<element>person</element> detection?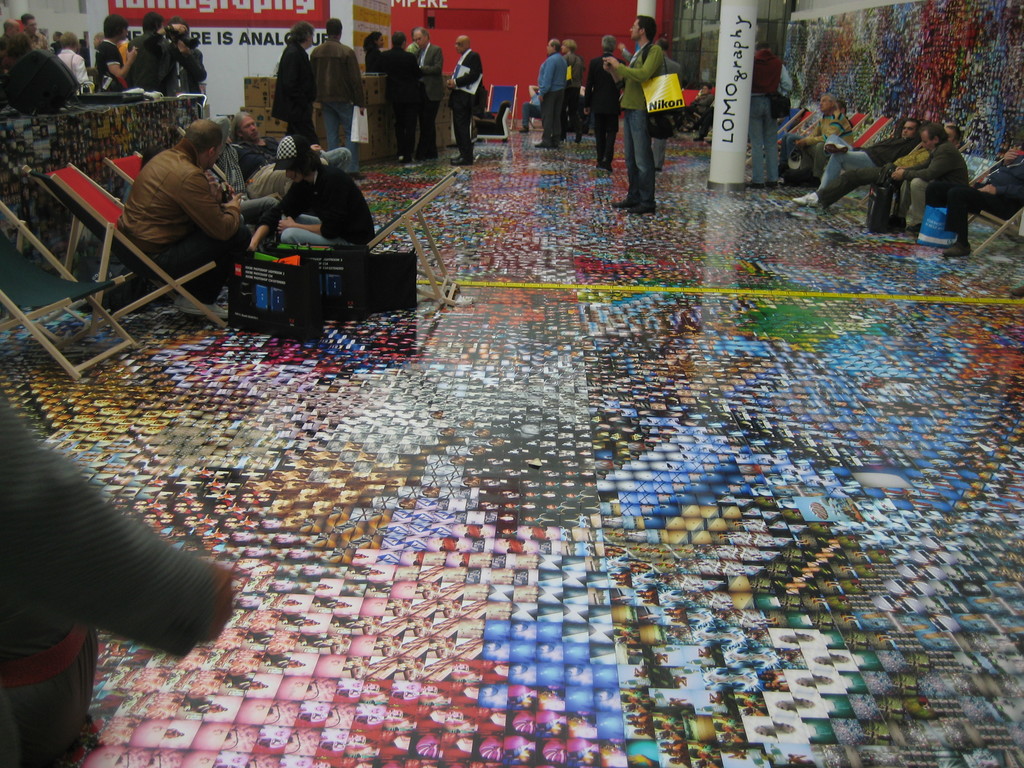
[left=650, top=33, right=684, bottom=176]
